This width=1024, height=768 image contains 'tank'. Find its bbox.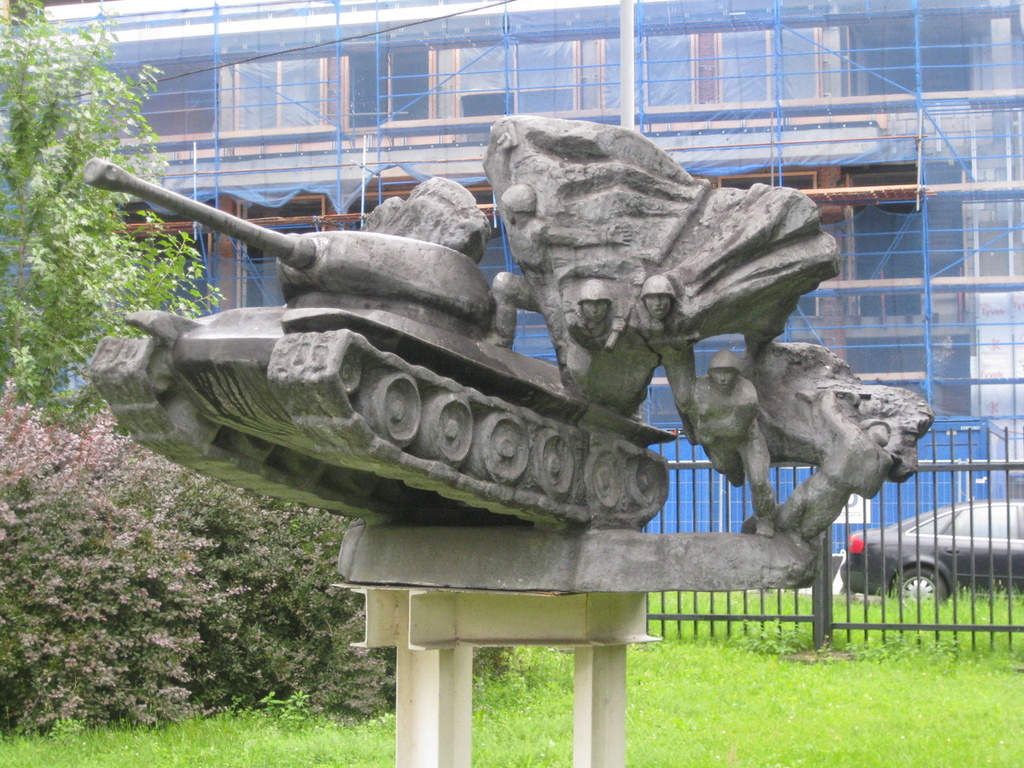
region(79, 154, 671, 532).
